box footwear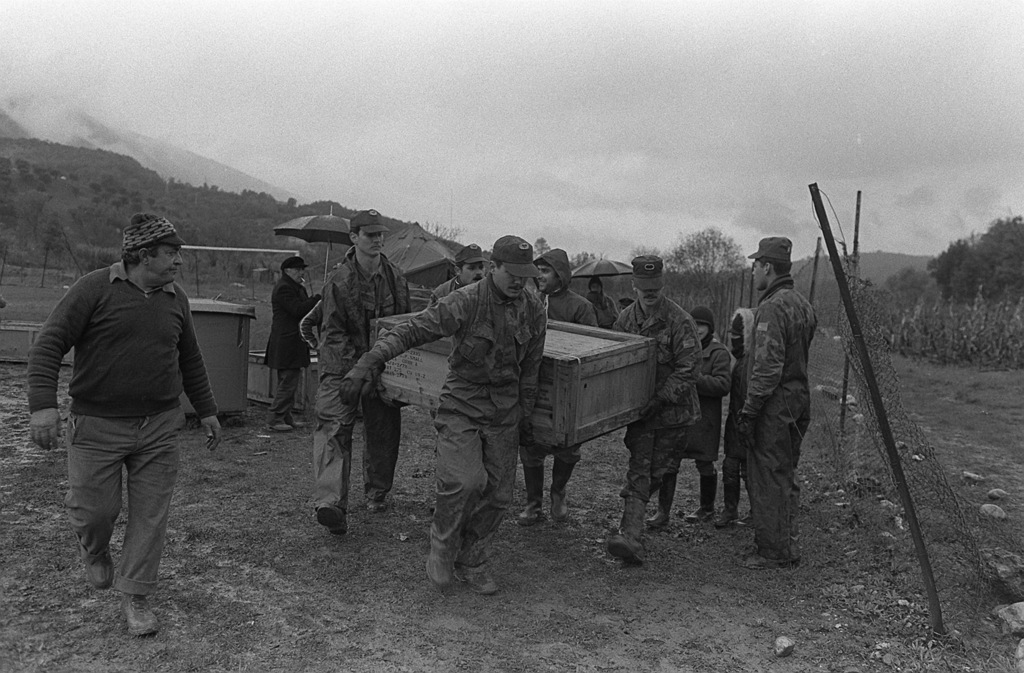
[left=649, top=467, right=676, bottom=530]
